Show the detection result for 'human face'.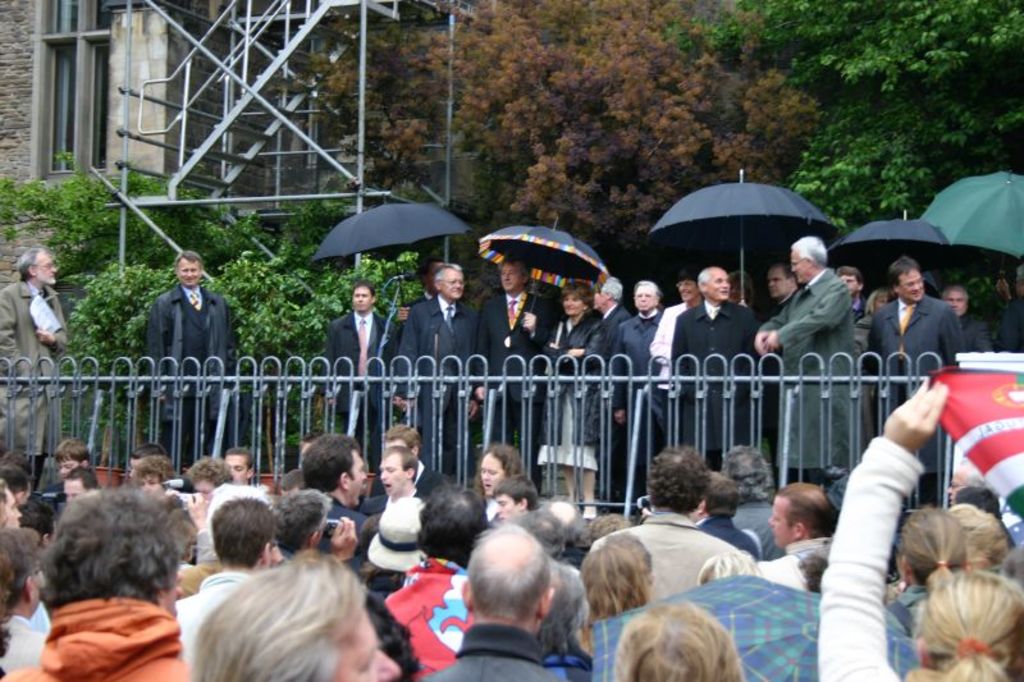
box=[703, 269, 731, 301].
